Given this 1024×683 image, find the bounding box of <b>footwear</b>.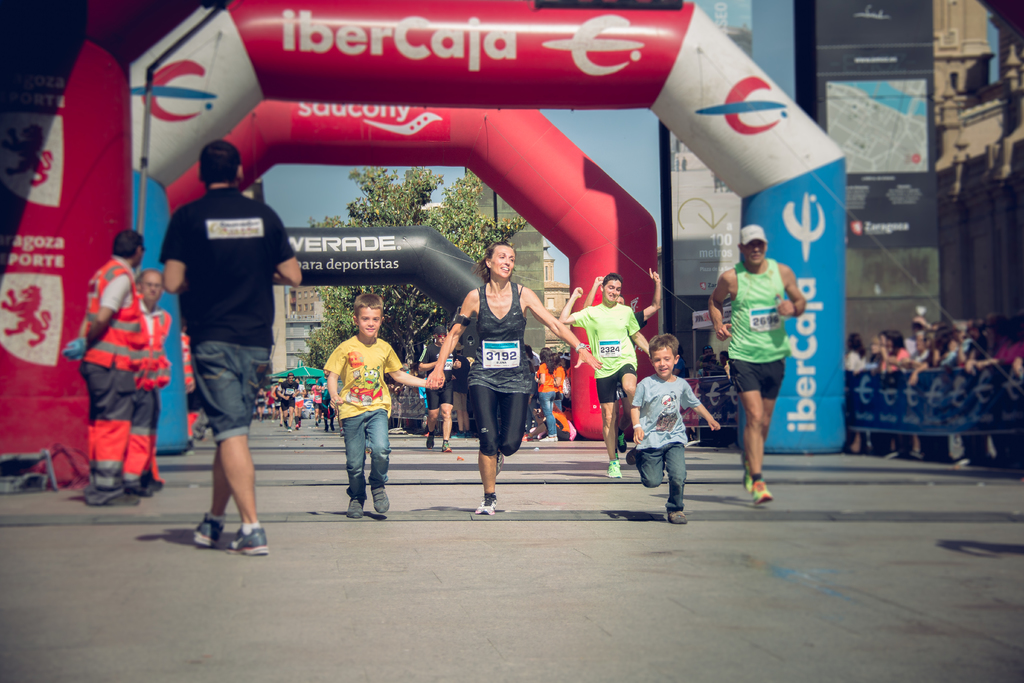
668:507:687:527.
